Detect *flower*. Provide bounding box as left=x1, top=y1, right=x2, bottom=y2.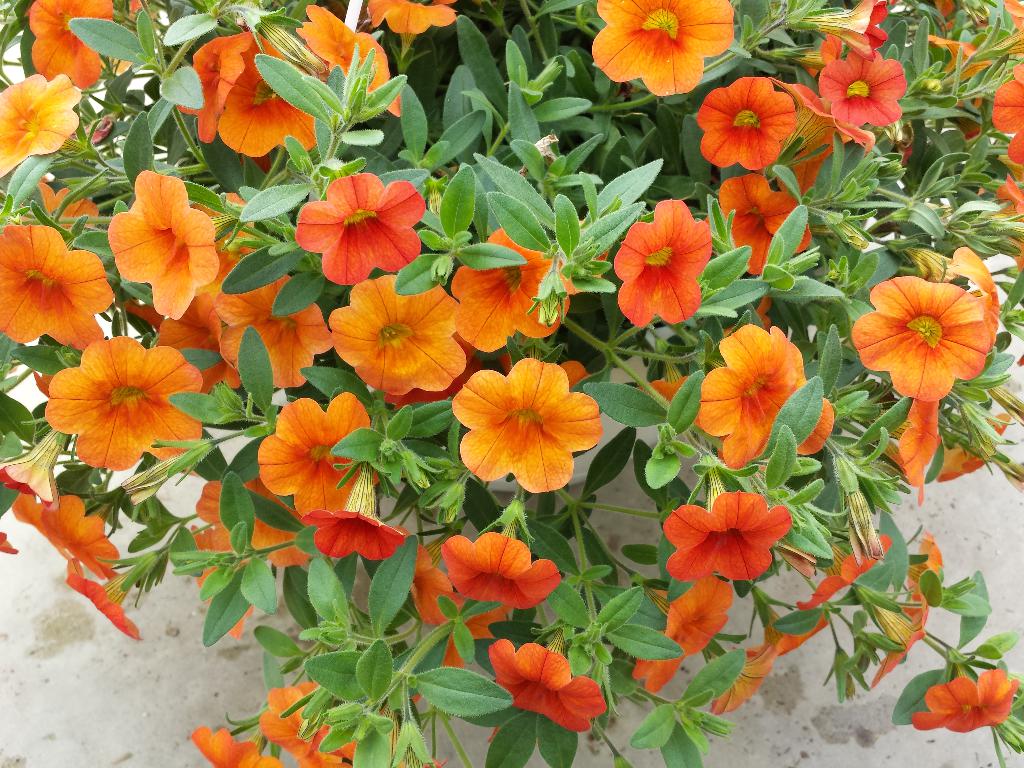
left=804, top=536, right=895, bottom=610.
